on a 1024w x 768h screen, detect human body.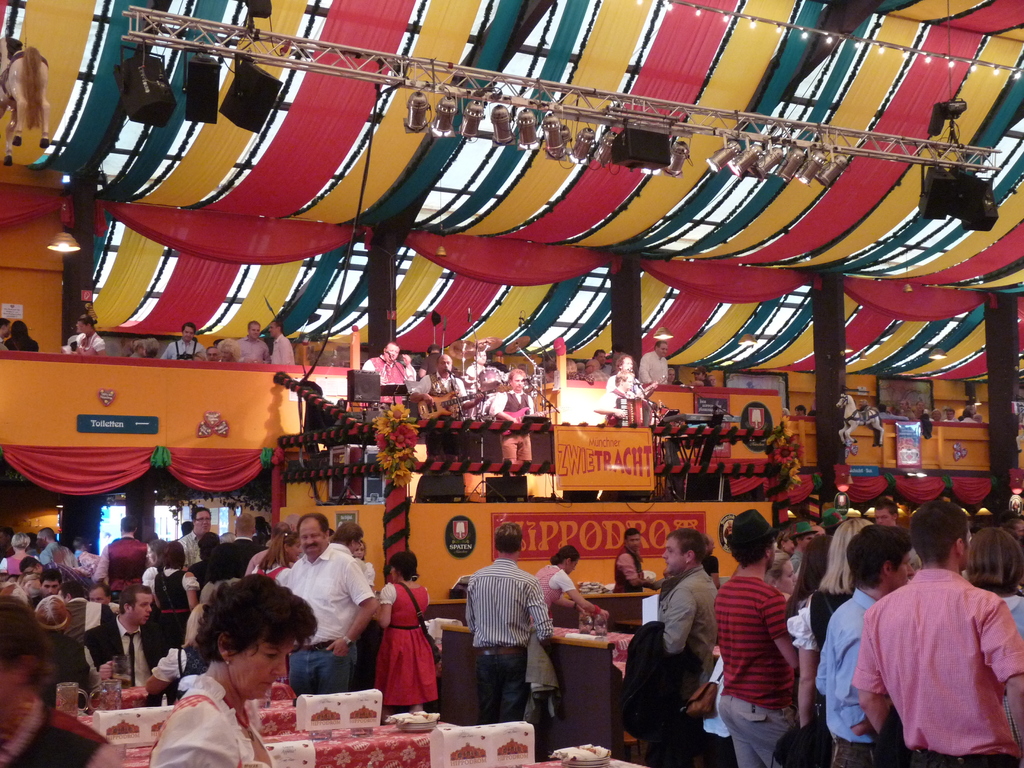
(614,534,657,593).
